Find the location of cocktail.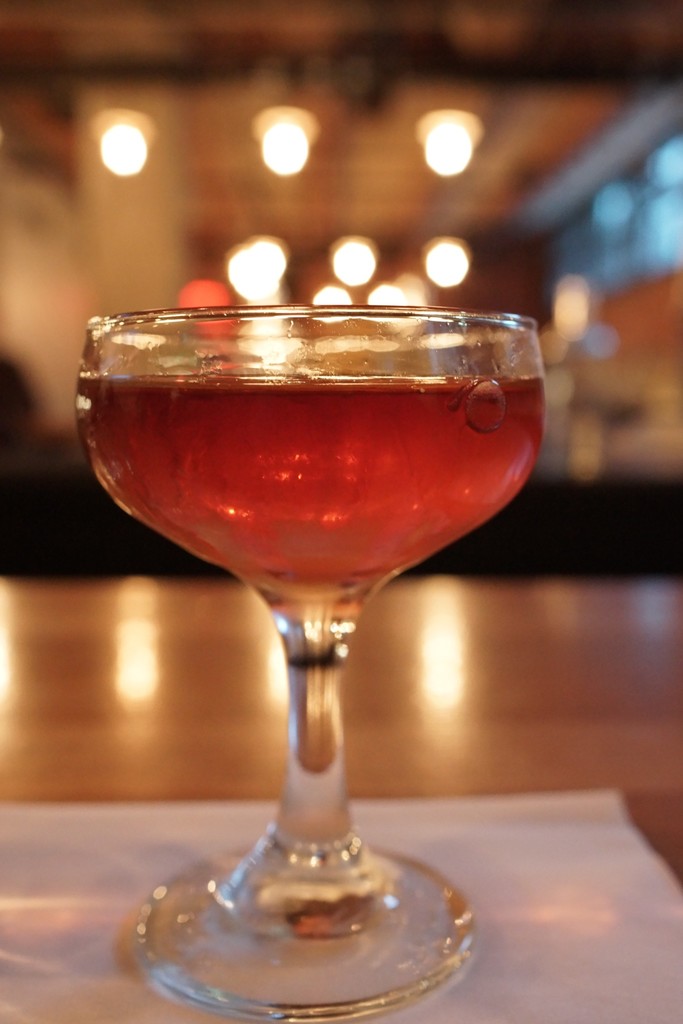
Location: box(68, 302, 555, 1023).
